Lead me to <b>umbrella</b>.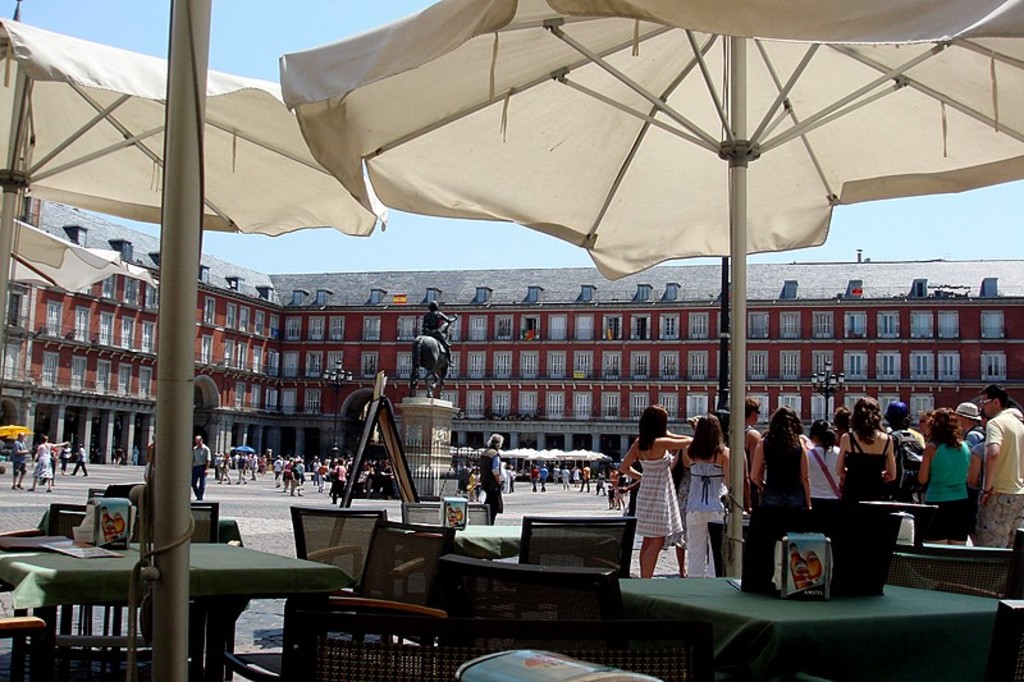
Lead to 0, 0, 392, 338.
